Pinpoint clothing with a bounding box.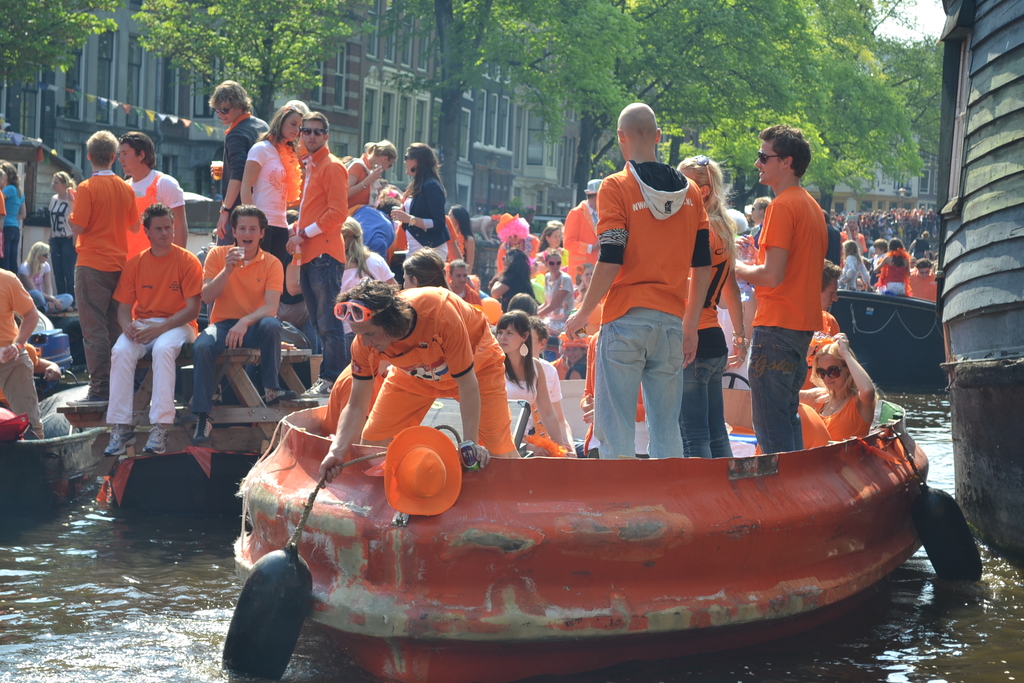
detection(216, 111, 273, 241).
